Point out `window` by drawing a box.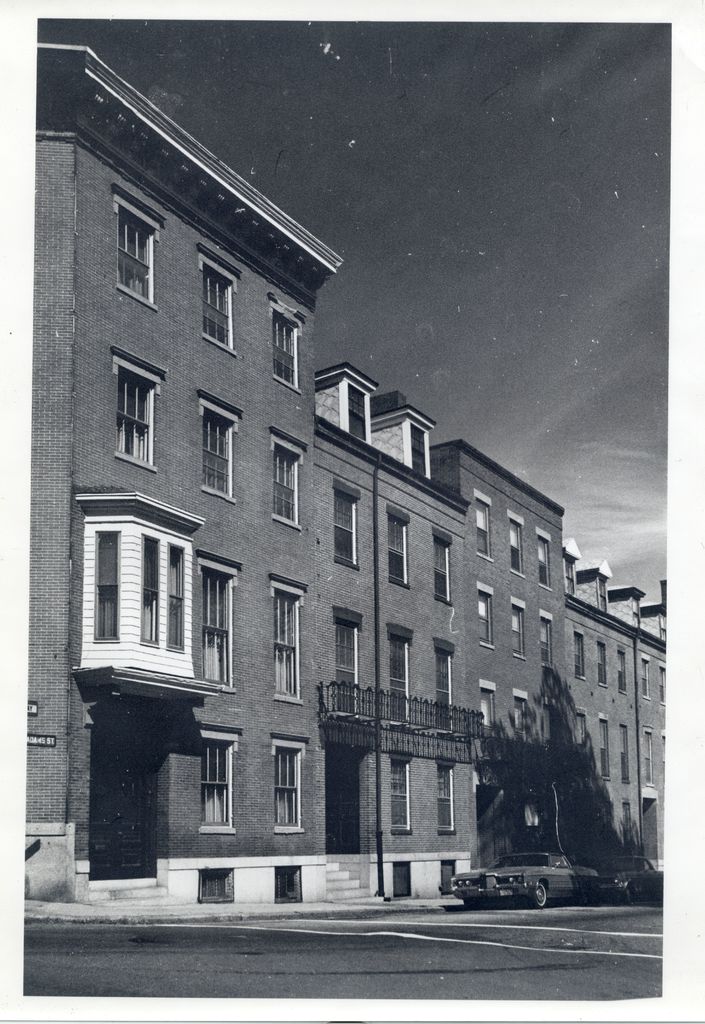
bbox=(483, 688, 506, 739).
